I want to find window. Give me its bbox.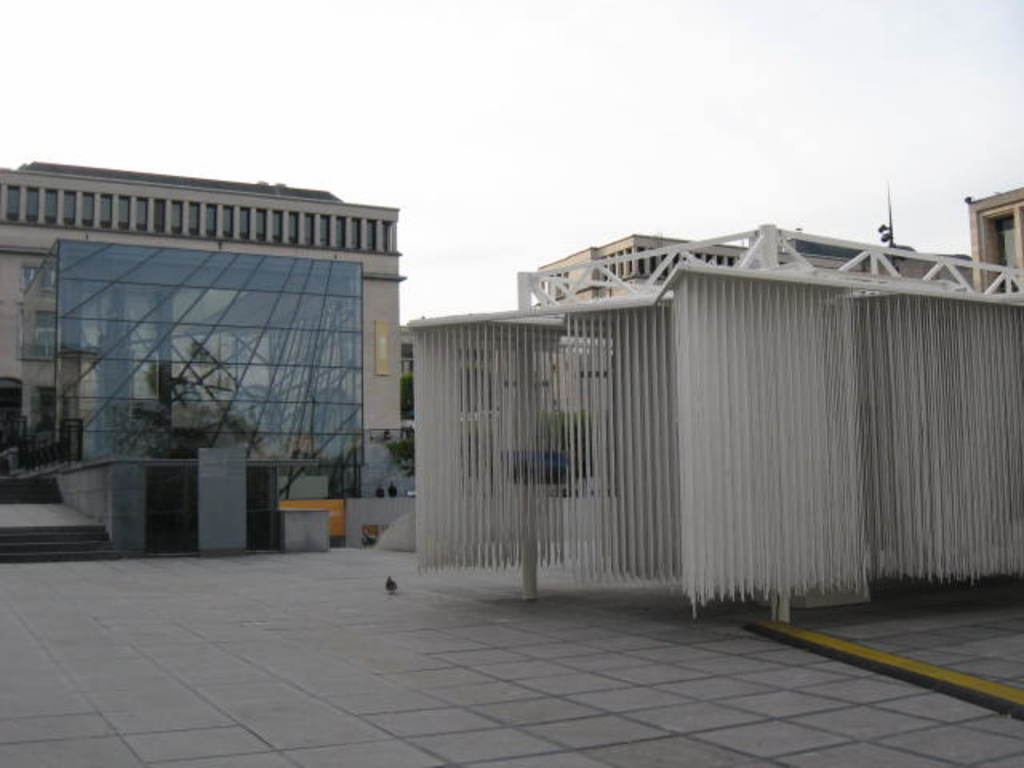
238/206/248/238.
